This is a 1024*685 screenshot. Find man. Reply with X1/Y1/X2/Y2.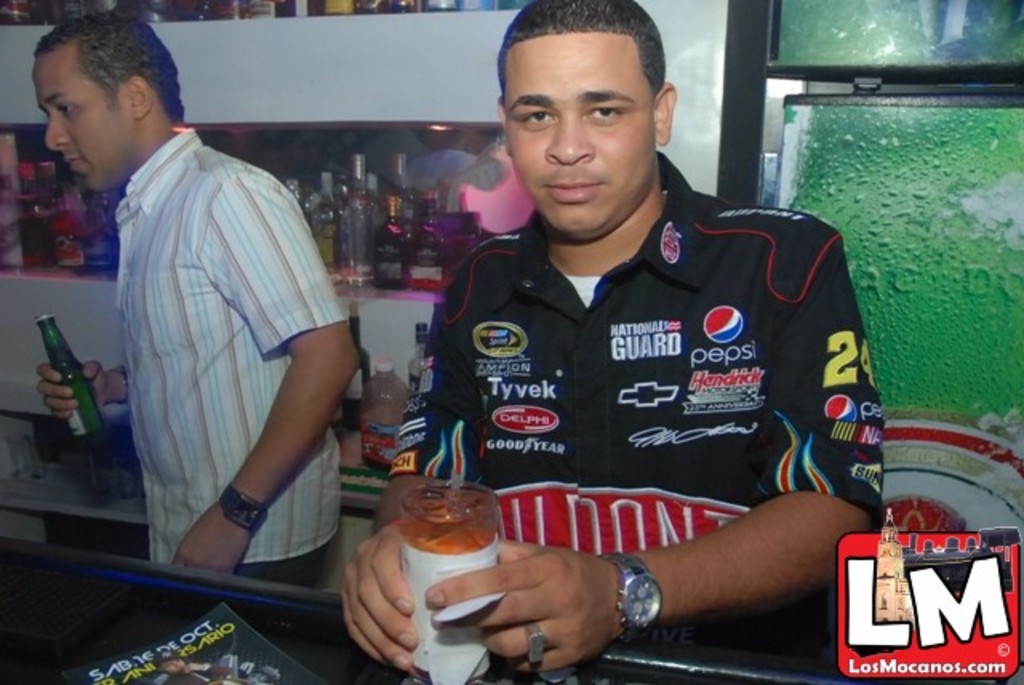
333/0/898/682.
